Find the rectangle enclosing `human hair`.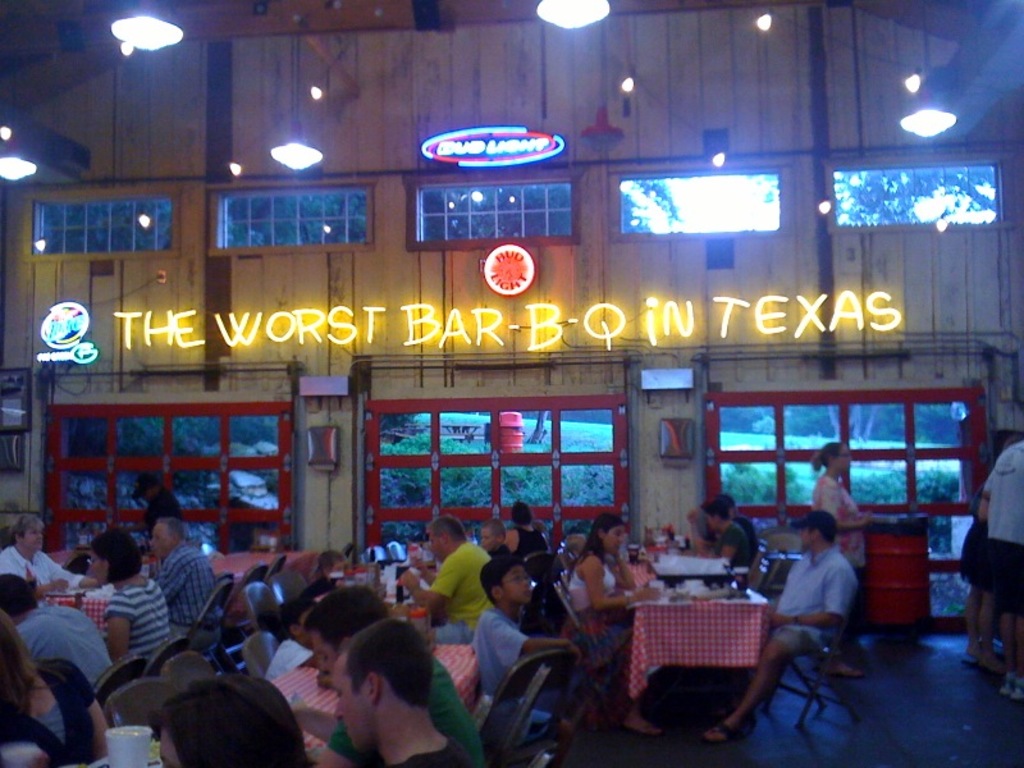
bbox=[148, 671, 316, 767].
